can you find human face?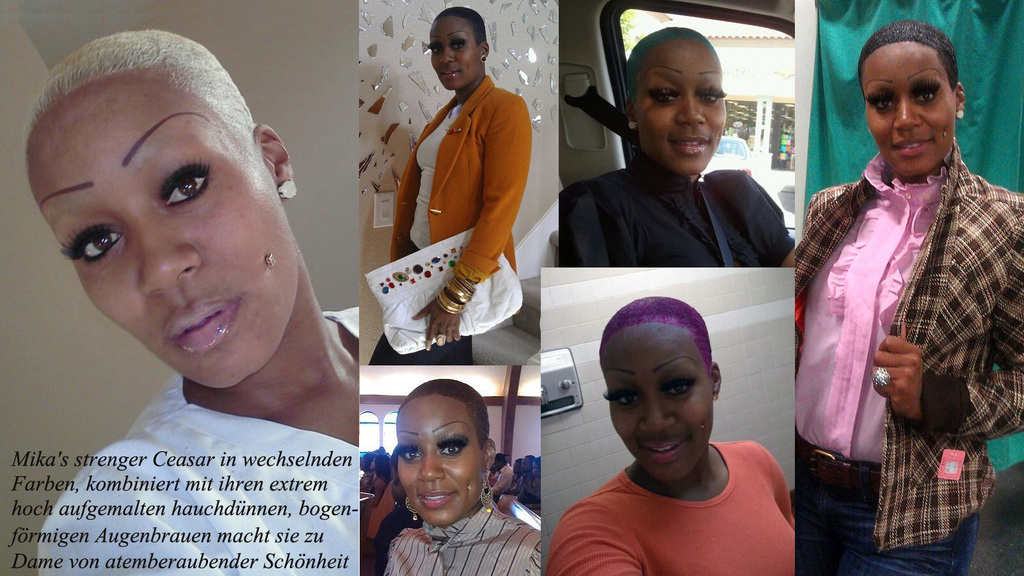
Yes, bounding box: 26,72,298,395.
